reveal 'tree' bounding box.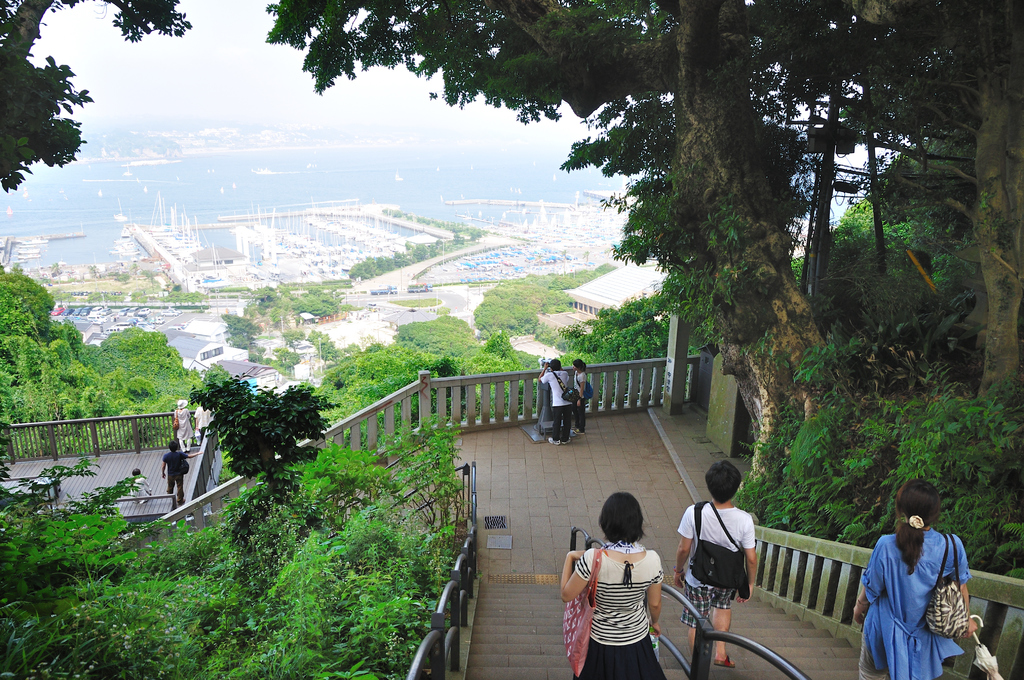
Revealed: 856:0:1023:455.
